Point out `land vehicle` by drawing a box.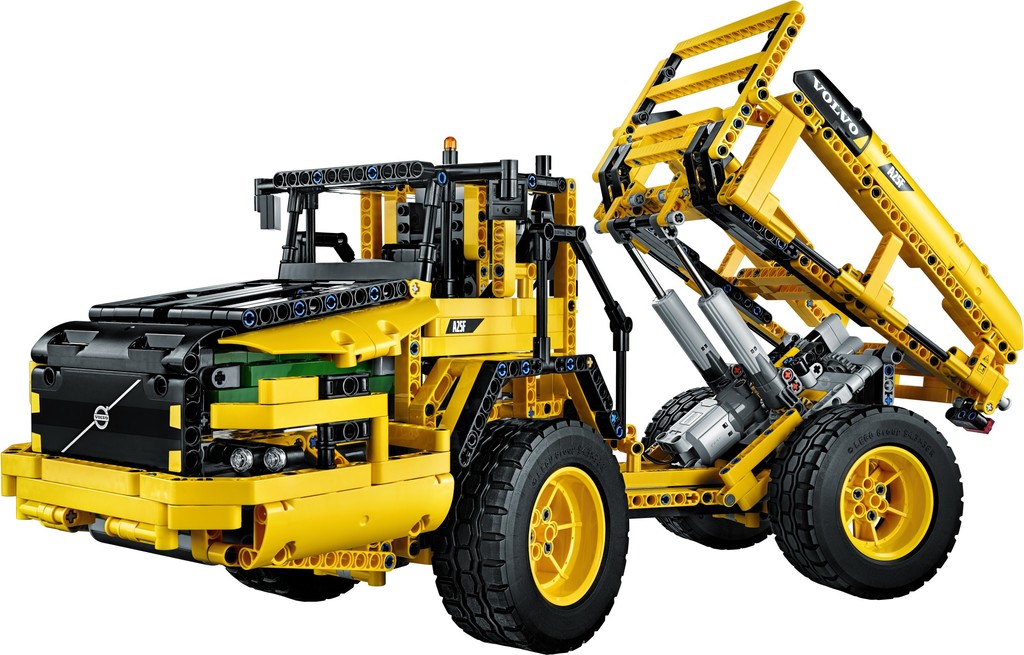
bbox(0, 143, 1023, 613).
